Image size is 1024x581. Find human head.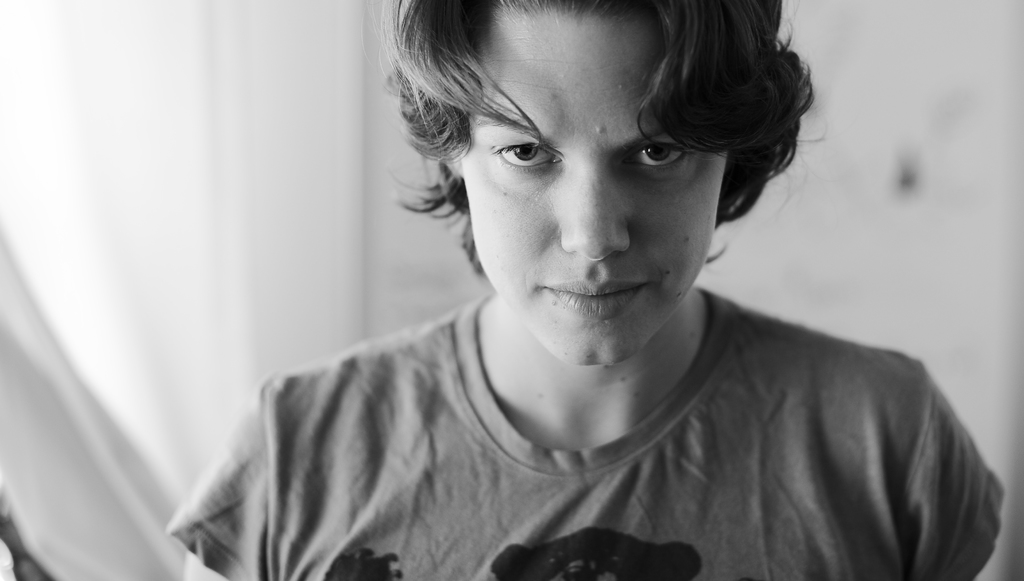
(406, 12, 746, 369).
